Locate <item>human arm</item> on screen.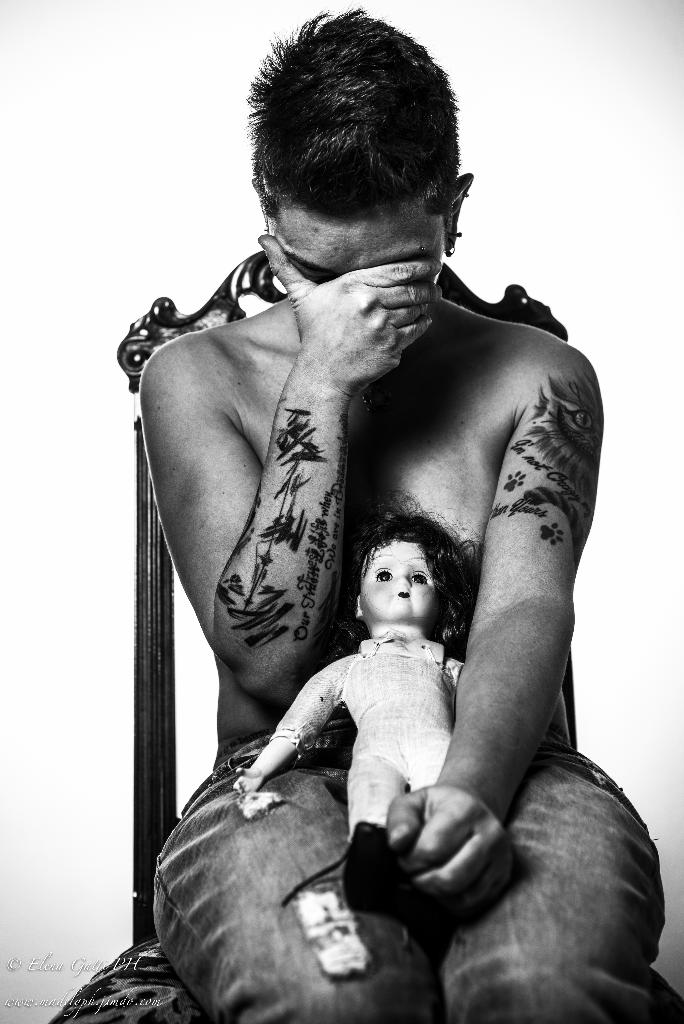
On screen at Rect(450, 656, 466, 687).
